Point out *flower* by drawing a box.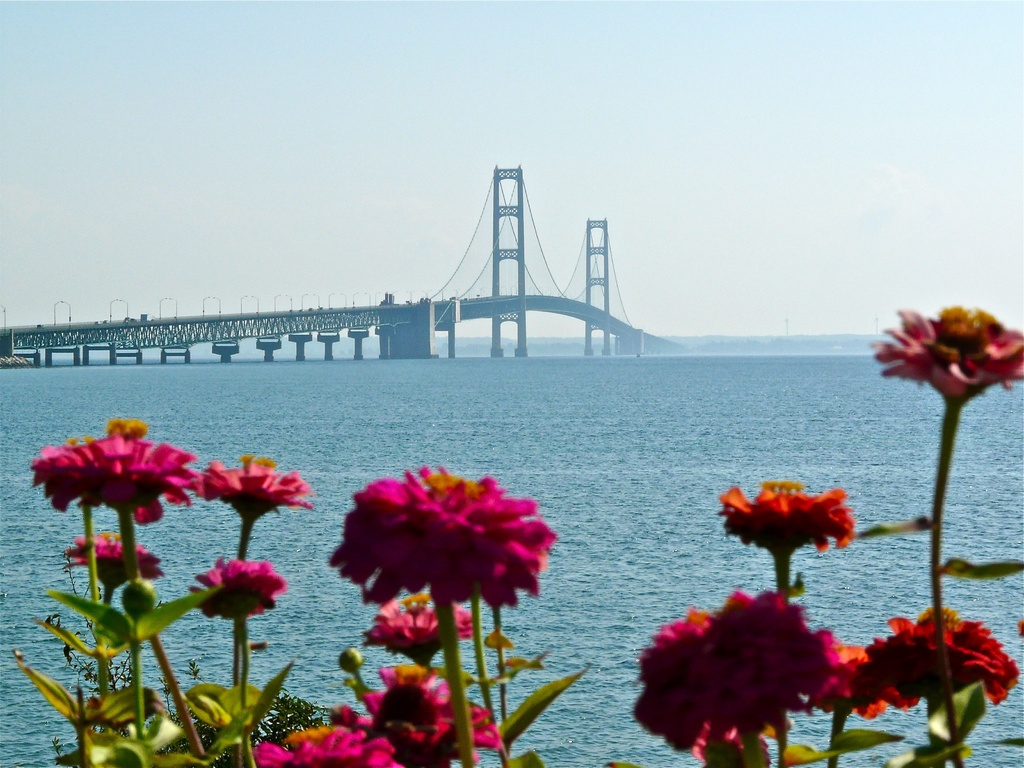
<bbox>32, 422, 195, 585</bbox>.
